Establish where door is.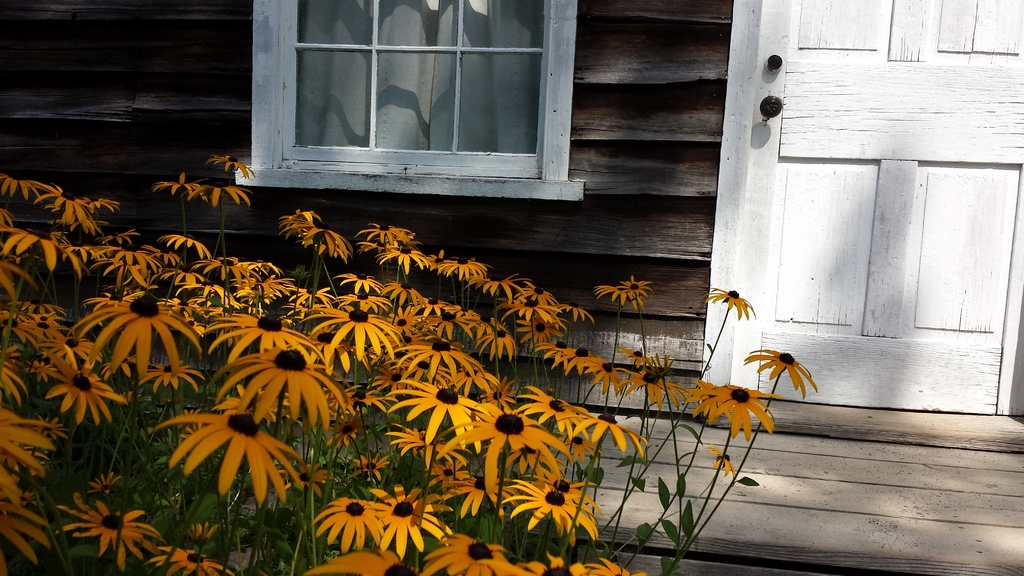
Established at x1=741, y1=0, x2=1023, y2=415.
